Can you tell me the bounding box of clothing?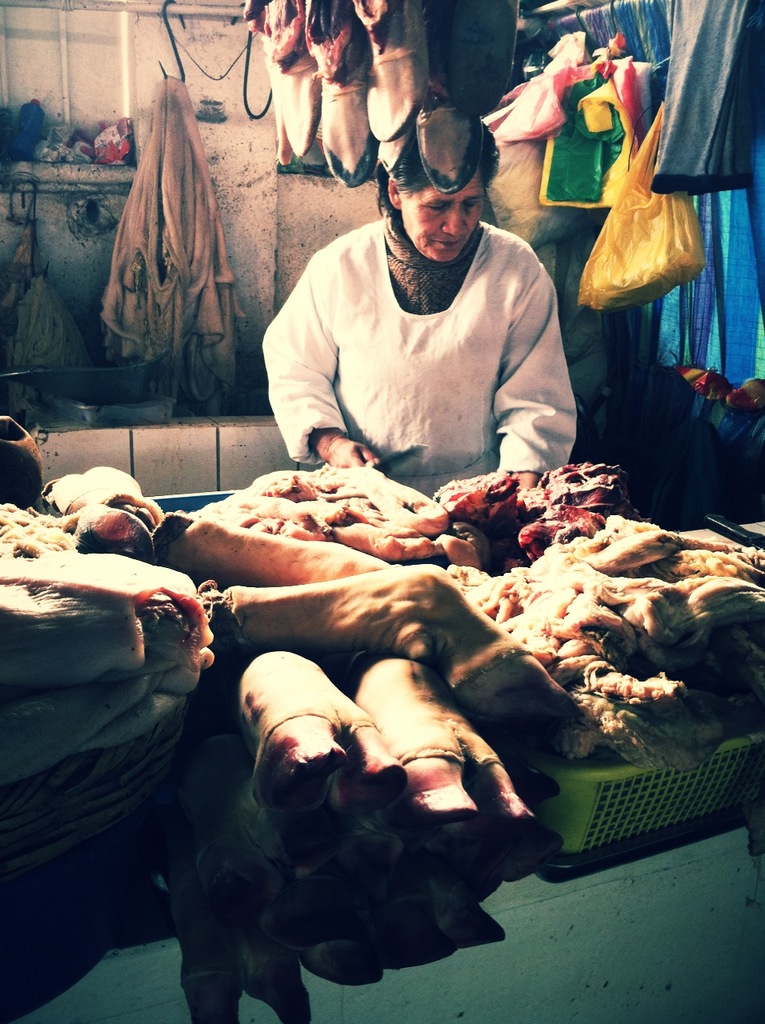
detection(251, 166, 599, 480).
